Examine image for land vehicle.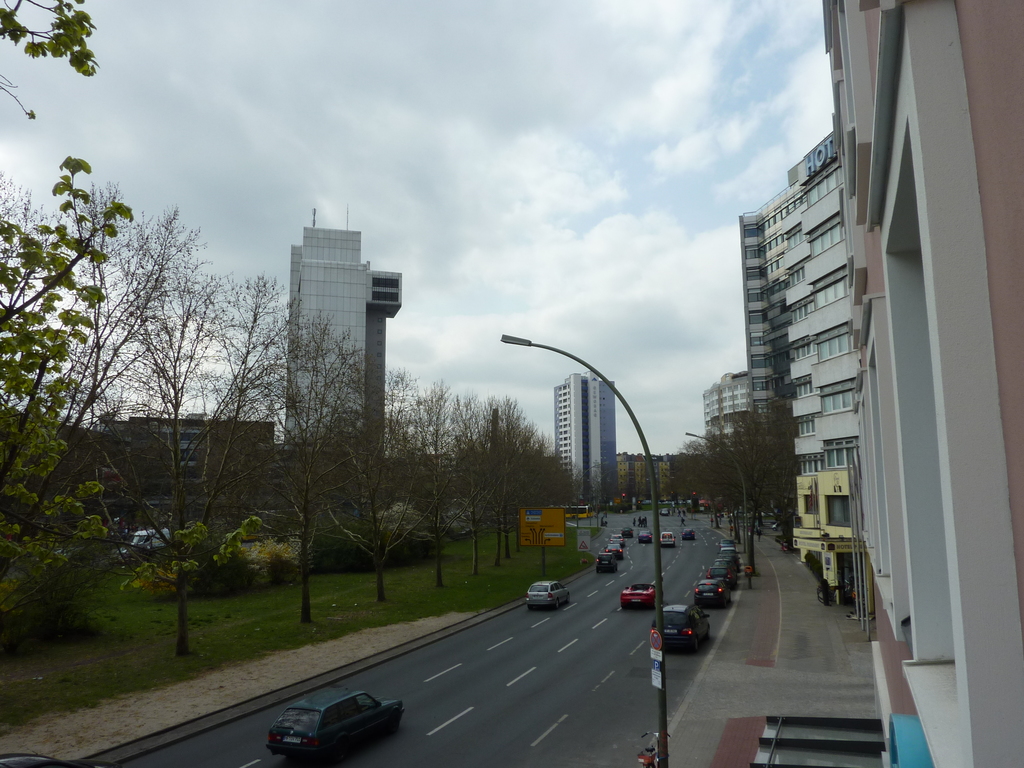
Examination result: crop(619, 582, 665, 609).
